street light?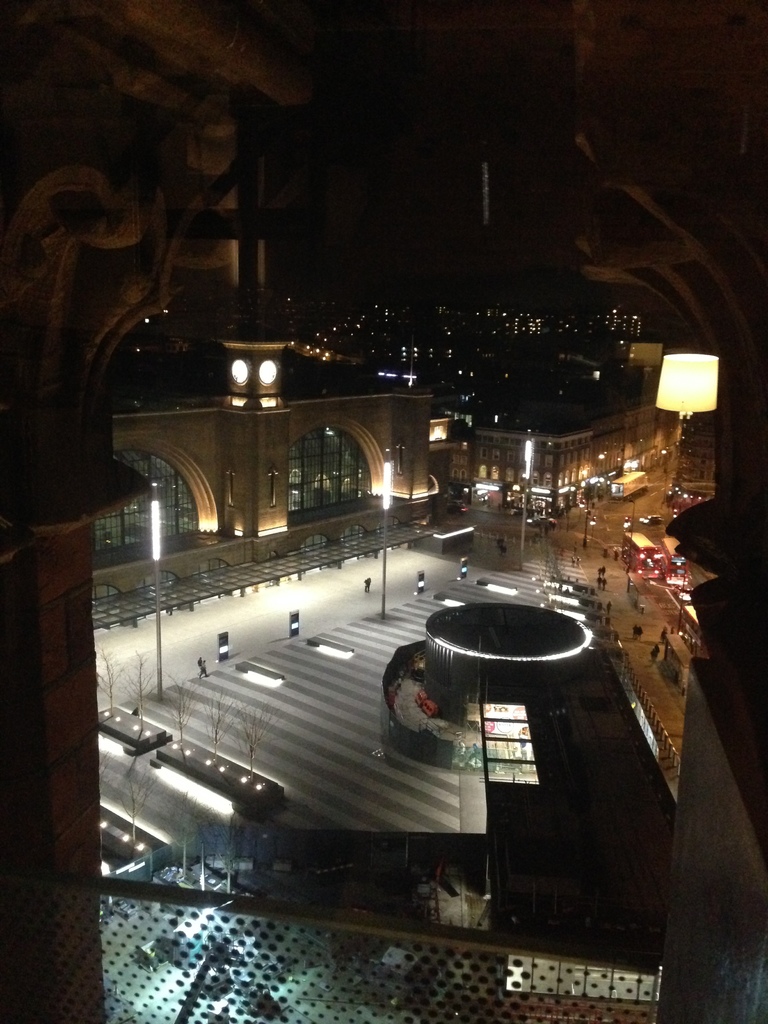
<box>627,499,634,571</box>
